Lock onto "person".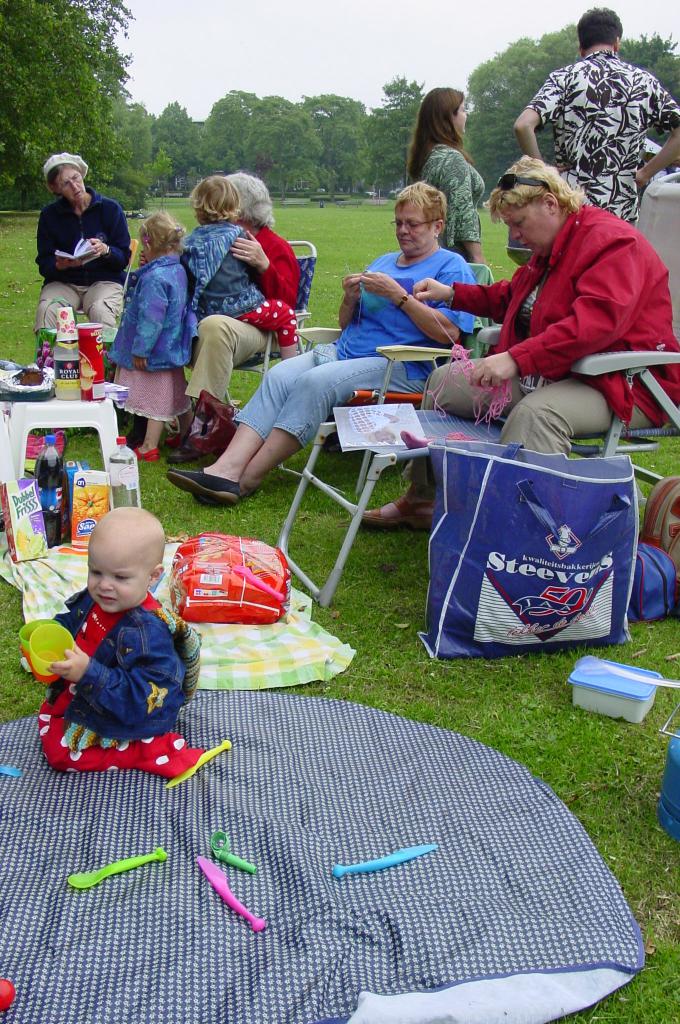
Locked: (left=35, top=152, right=128, bottom=365).
